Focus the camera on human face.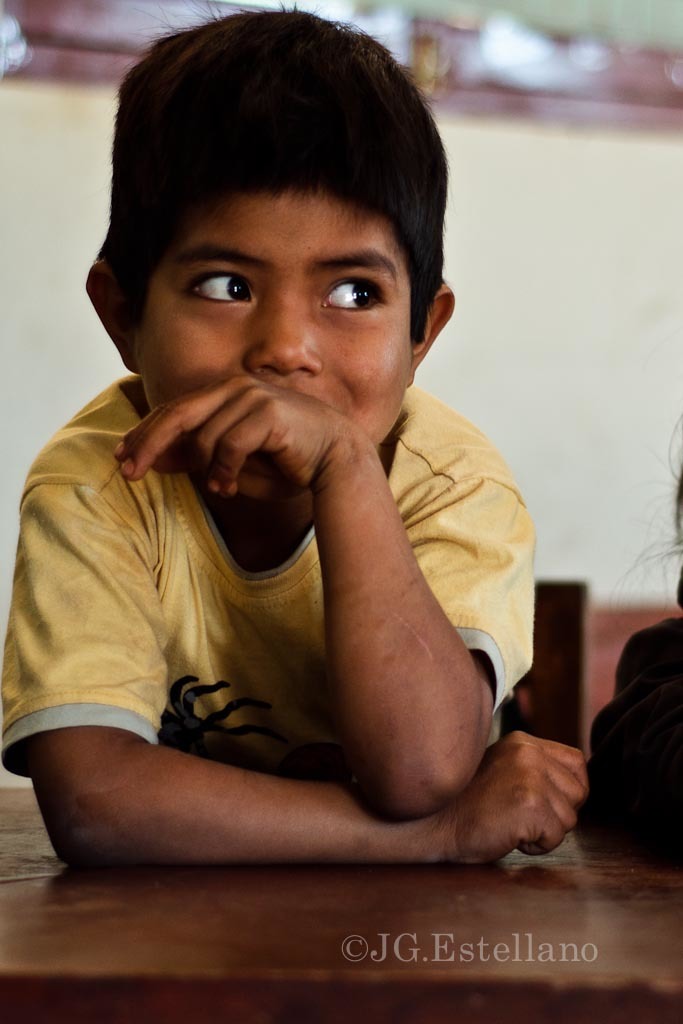
Focus region: <region>141, 176, 415, 504</region>.
